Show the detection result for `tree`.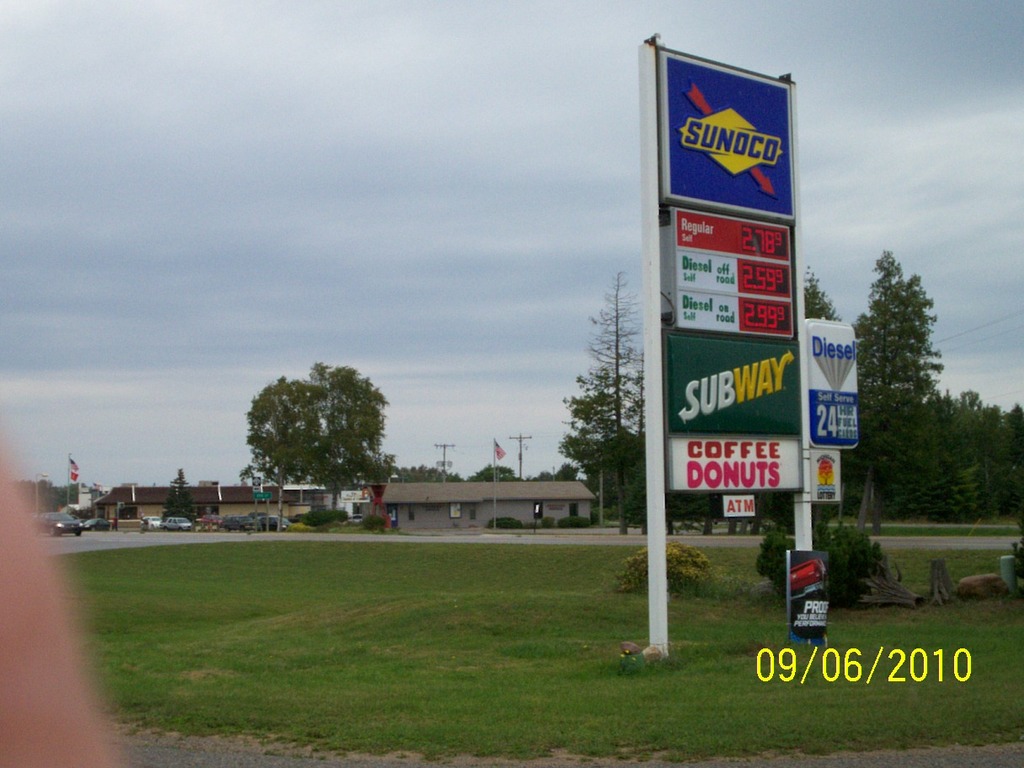
(left=819, top=514, right=964, bottom=621).
